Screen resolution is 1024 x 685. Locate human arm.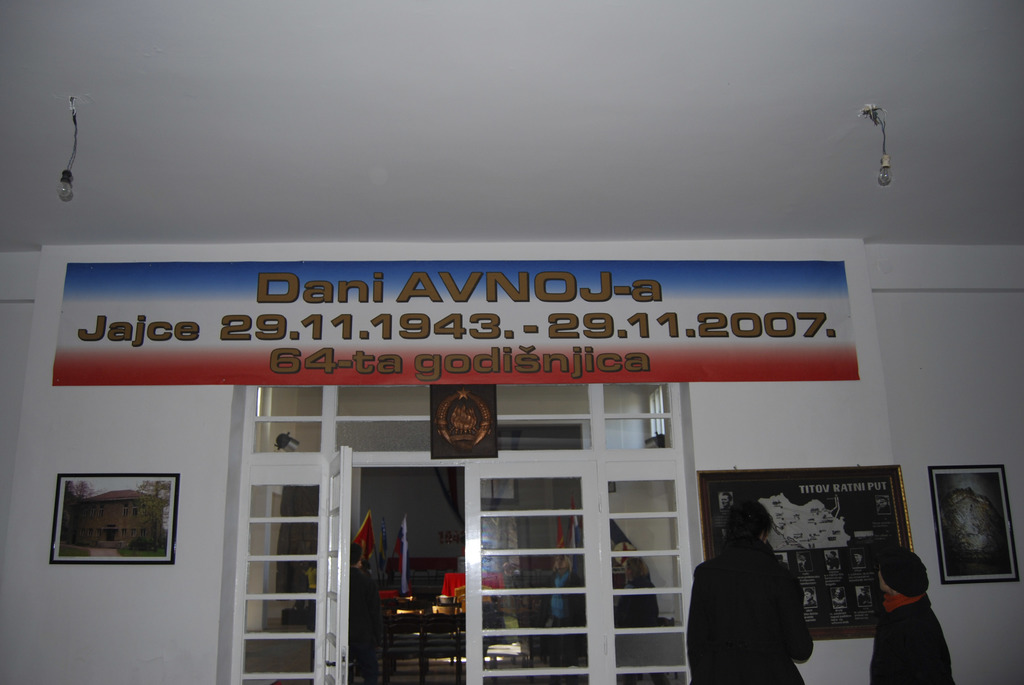
l=774, t=567, r=815, b=664.
